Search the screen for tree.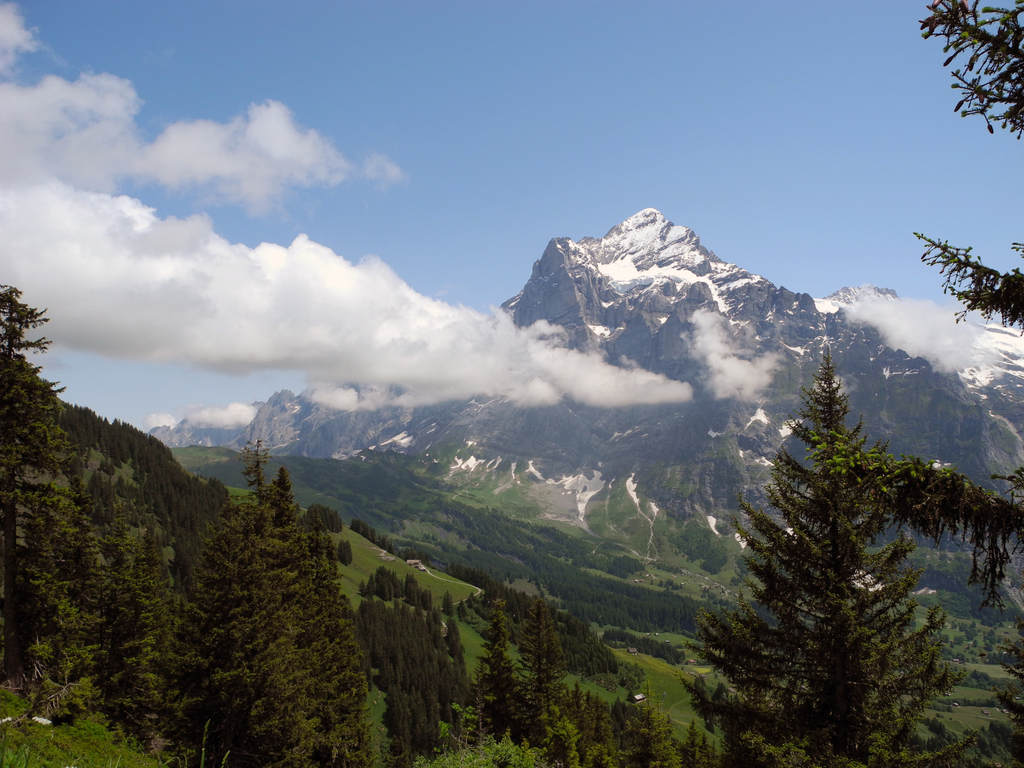
Found at bbox(0, 282, 93, 676).
